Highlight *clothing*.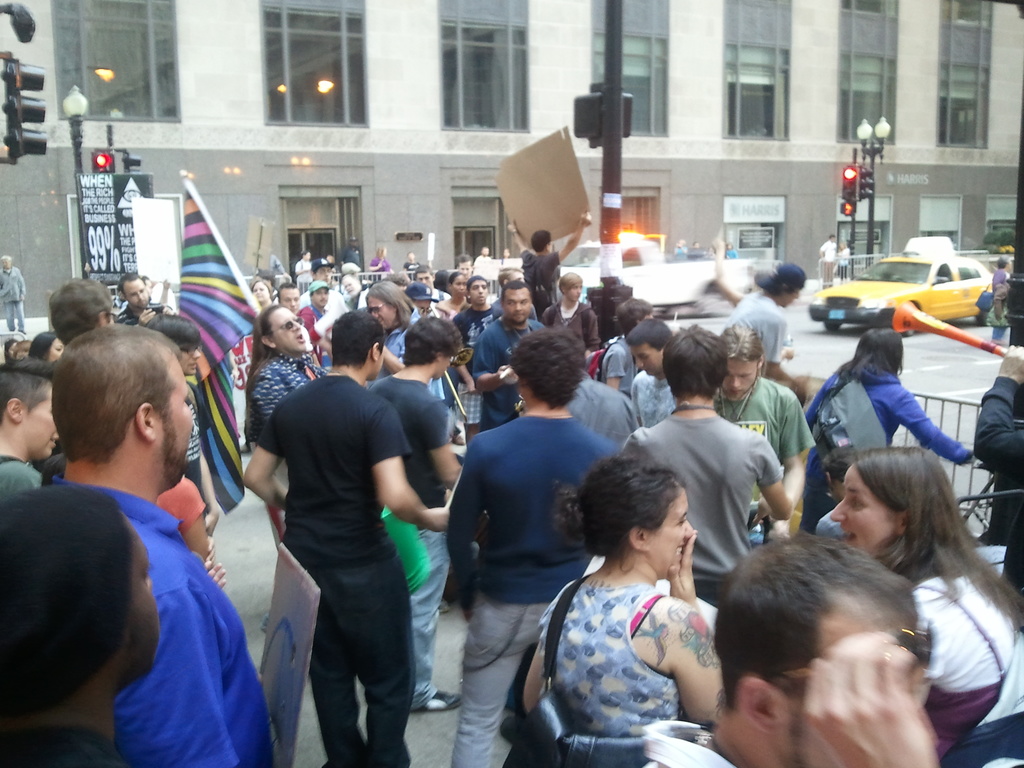
Highlighted region: left=253, top=351, right=308, bottom=435.
